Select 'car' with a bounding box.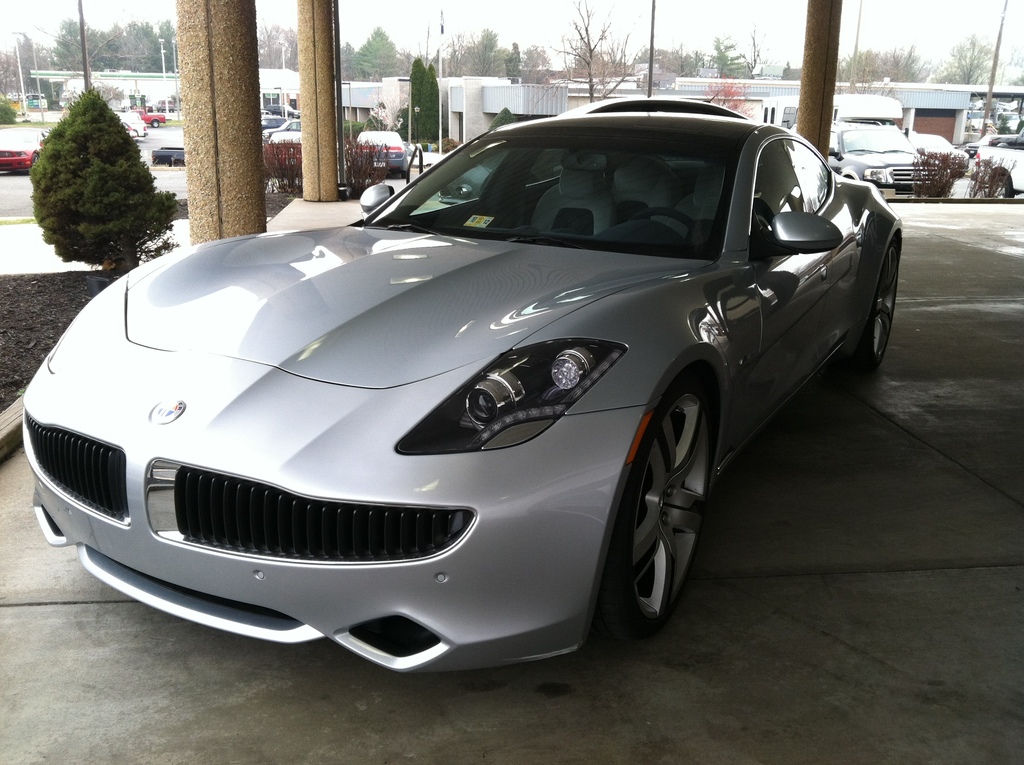
[x1=137, y1=102, x2=164, y2=124].
